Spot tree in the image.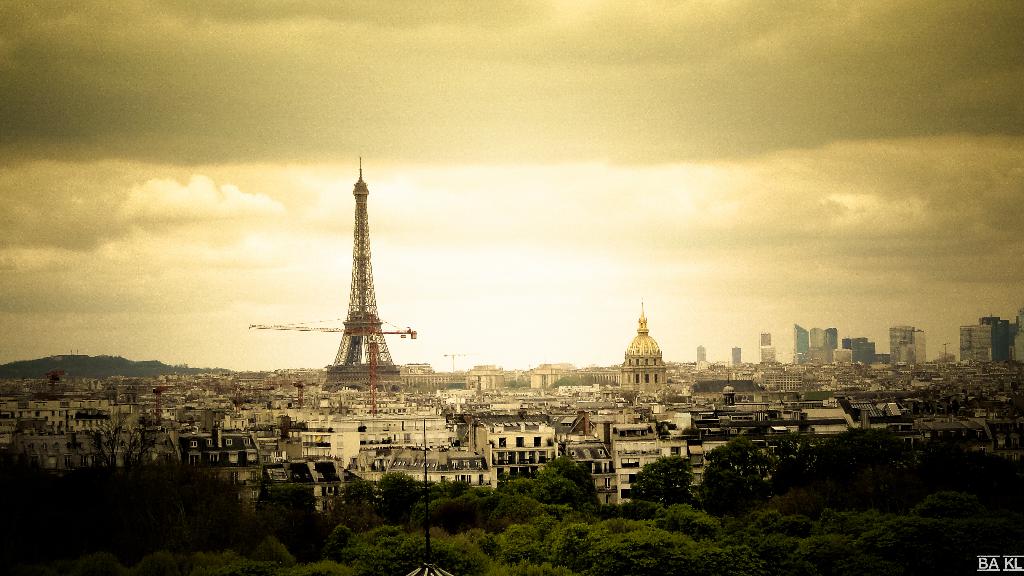
tree found at region(806, 422, 917, 510).
